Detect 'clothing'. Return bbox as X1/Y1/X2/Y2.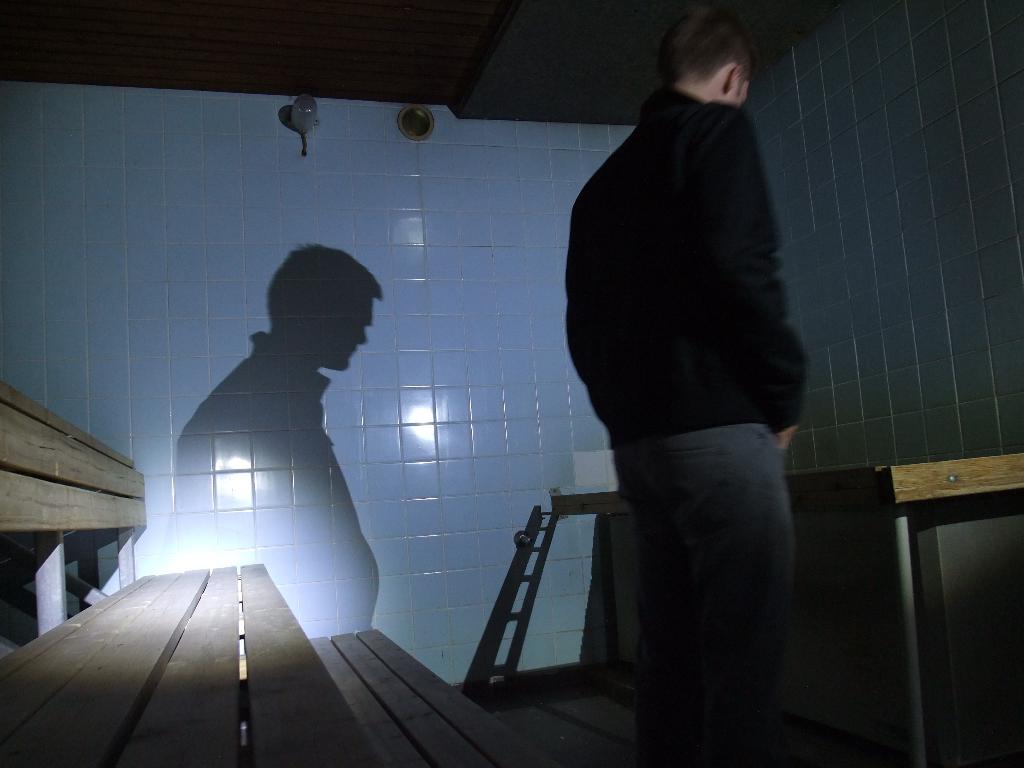
544/173/830/729.
